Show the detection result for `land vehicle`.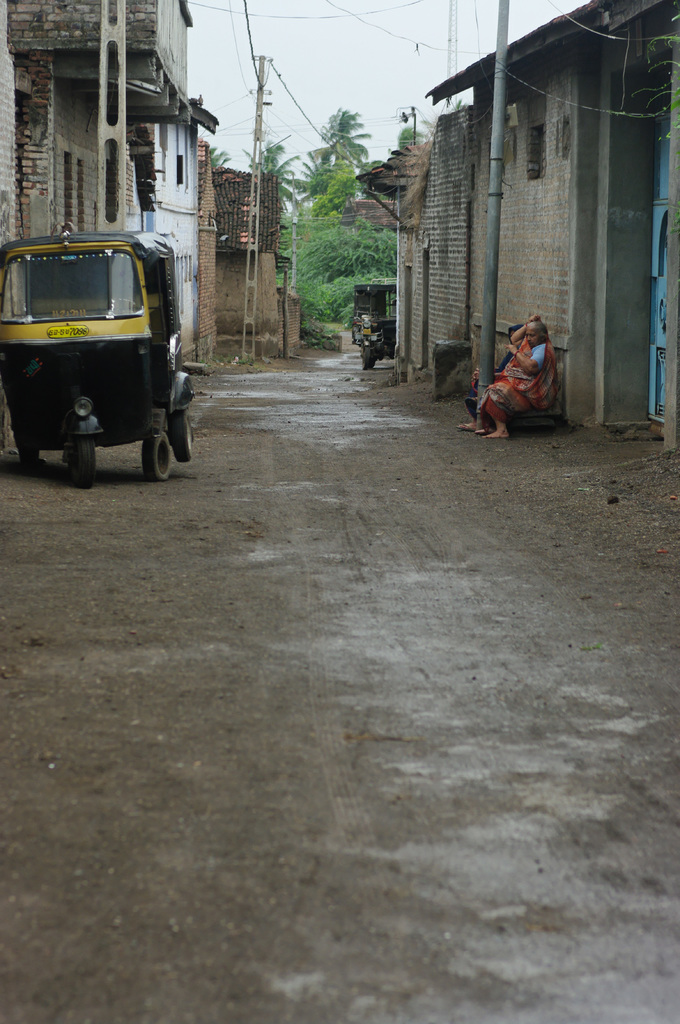
351/283/401/365.
